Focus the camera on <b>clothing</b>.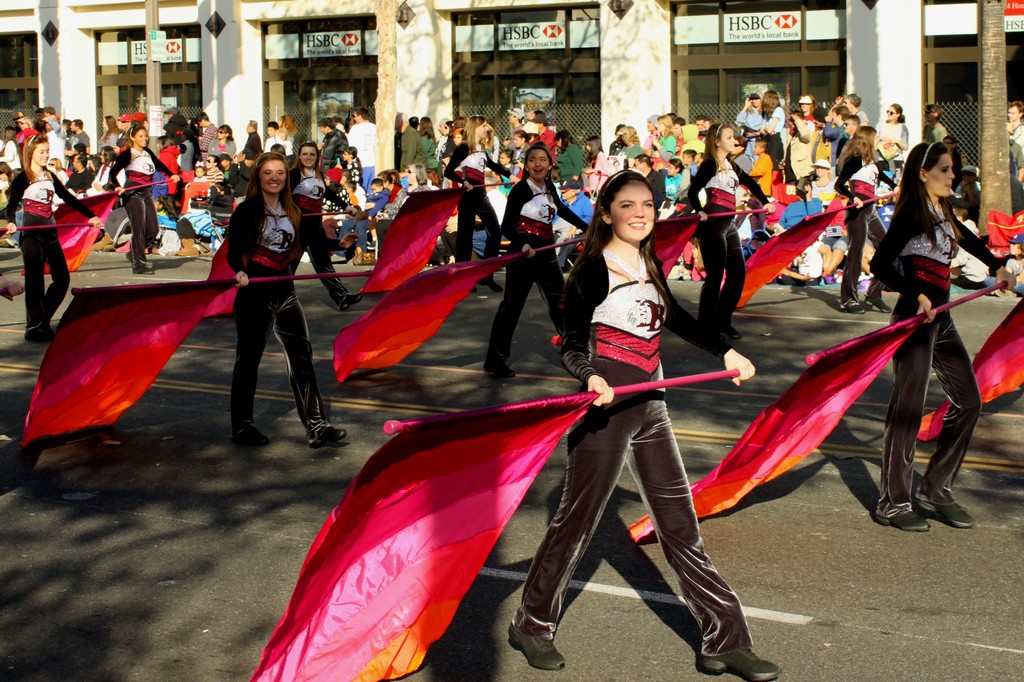
Focus region: bbox=[221, 183, 344, 423].
